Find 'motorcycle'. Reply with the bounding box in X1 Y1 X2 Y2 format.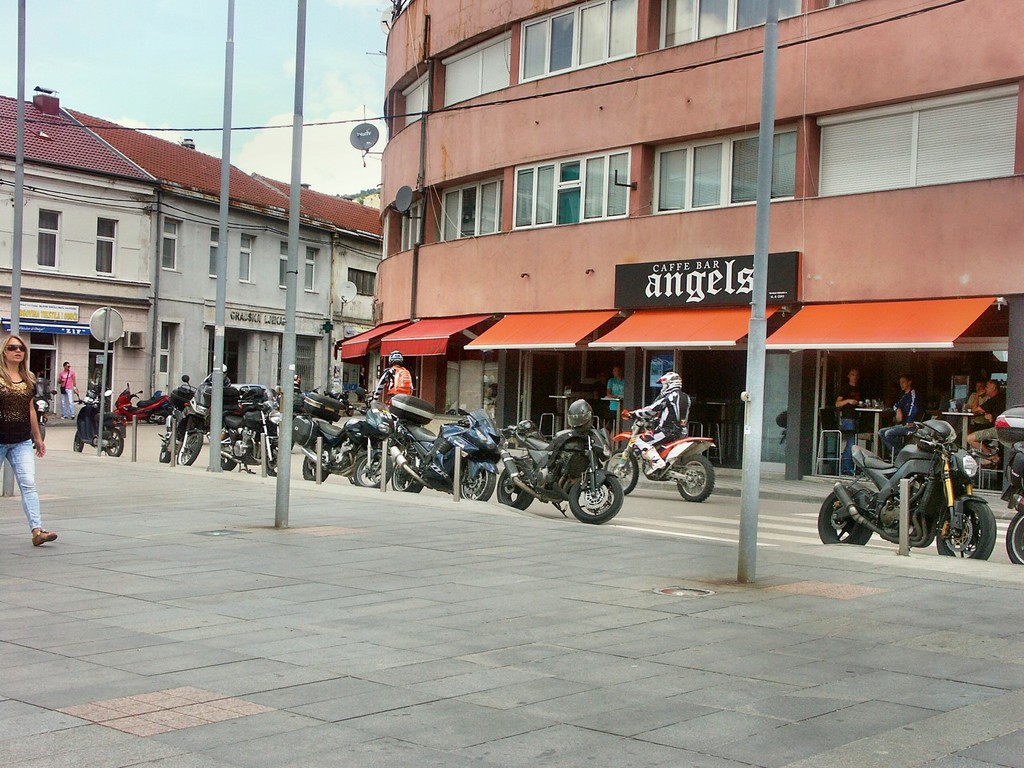
596 409 720 502.
